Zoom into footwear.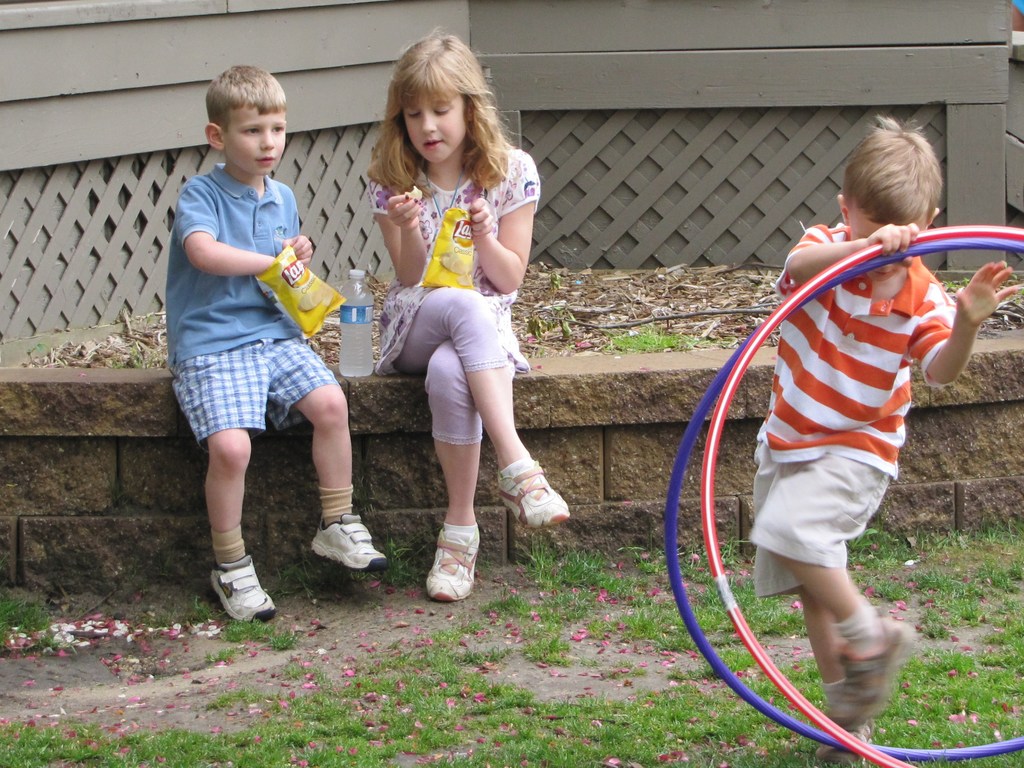
Zoom target: [x1=425, y1=527, x2=480, y2=601].
